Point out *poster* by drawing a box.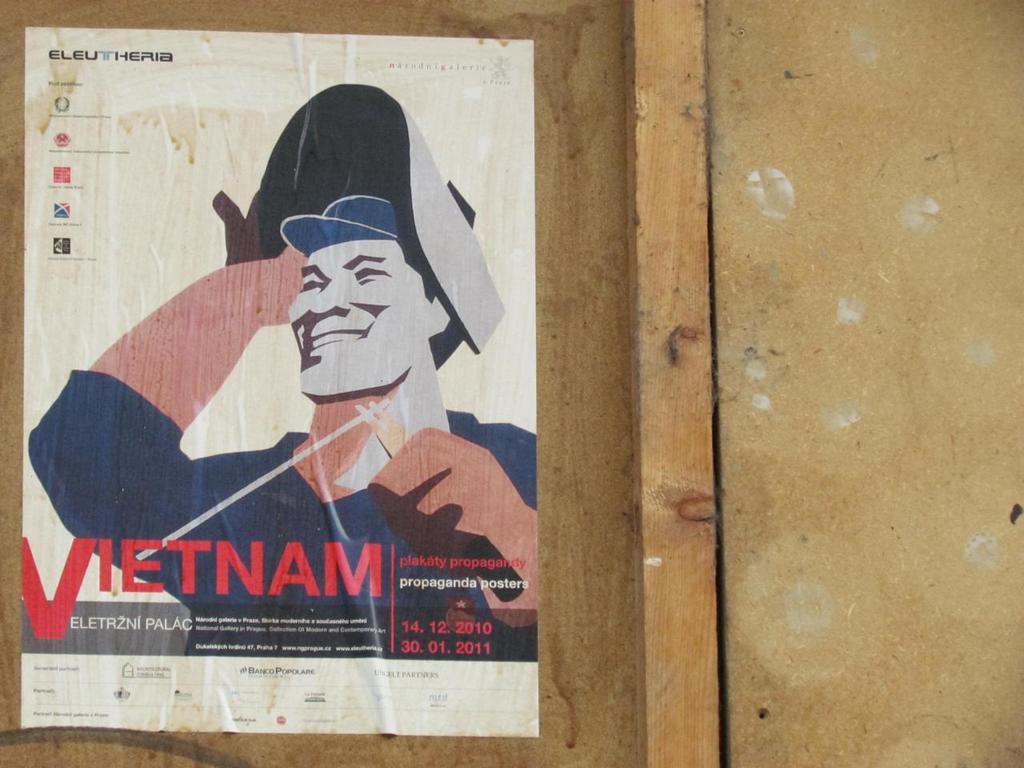
select_region(21, 27, 541, 739).
